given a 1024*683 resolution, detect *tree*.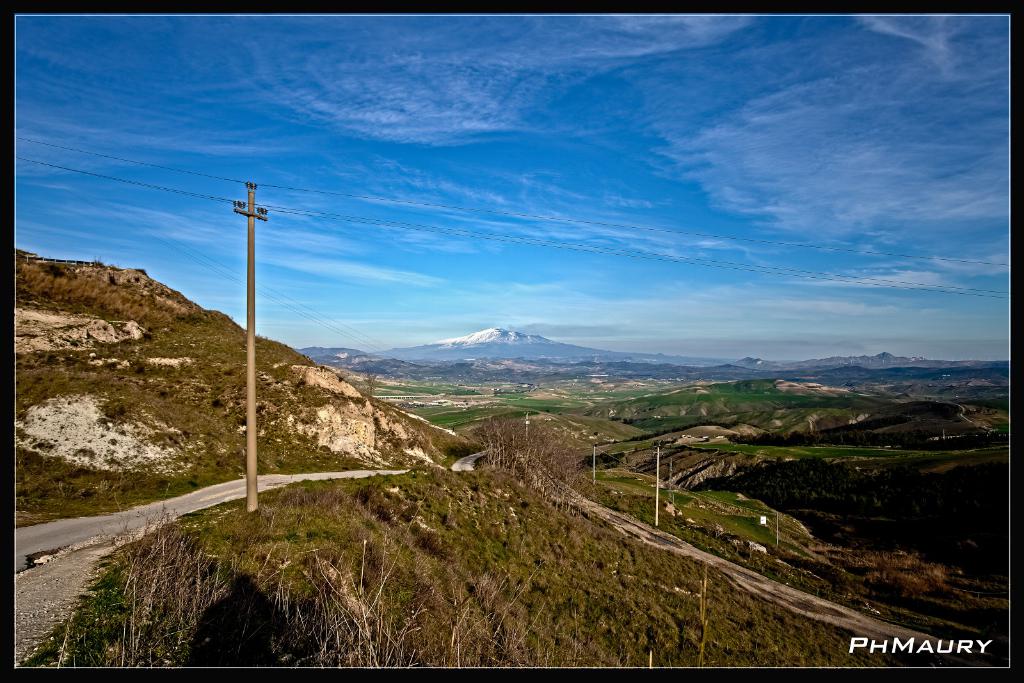
(left=356, top=373, right=385, bottom=401).
